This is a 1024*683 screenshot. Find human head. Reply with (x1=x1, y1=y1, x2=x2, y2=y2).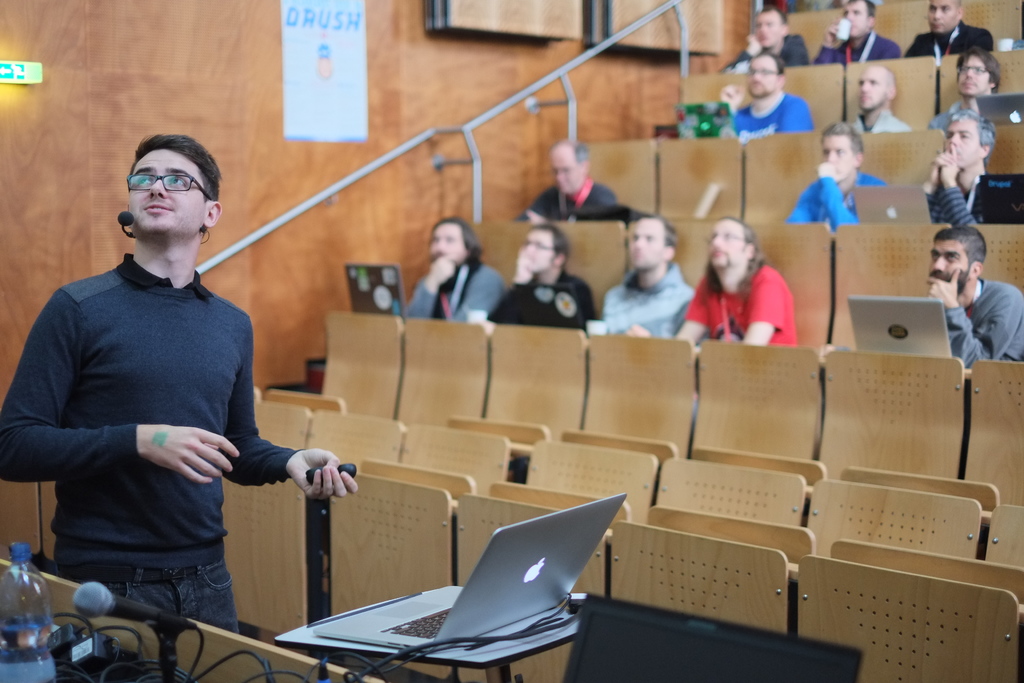
(x1=860, y1=68, x2=897, y2=110).
